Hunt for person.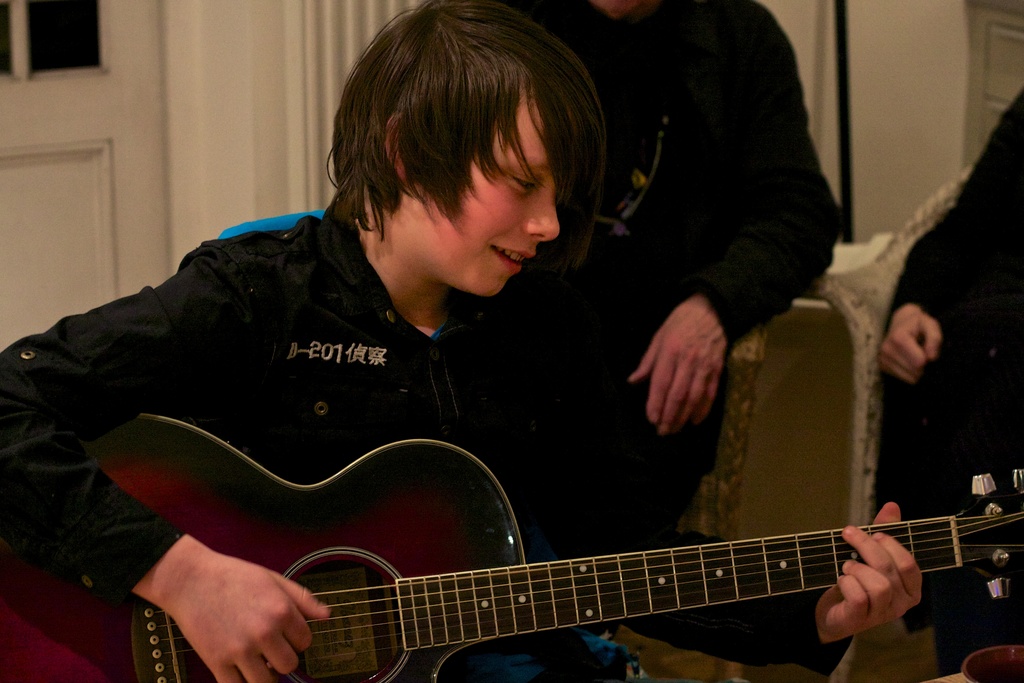
Hunted down at {"x1": 434, "y1": 0, "x2": 846, "y2": 562}.
